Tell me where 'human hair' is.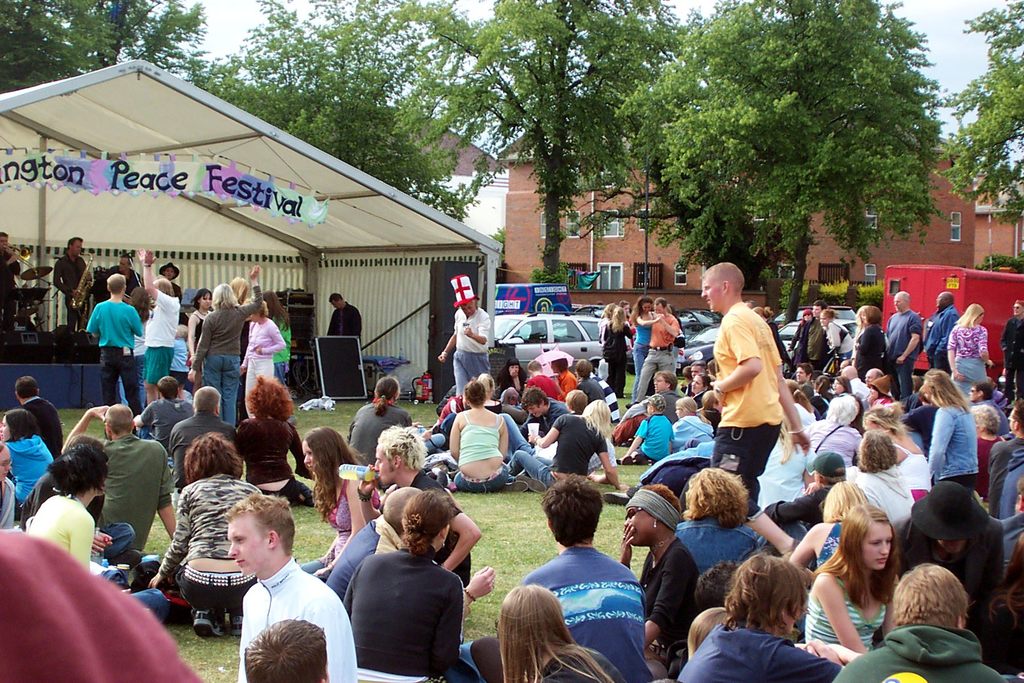
'human hair' is at bbox=[855, 431, 899, 474].
